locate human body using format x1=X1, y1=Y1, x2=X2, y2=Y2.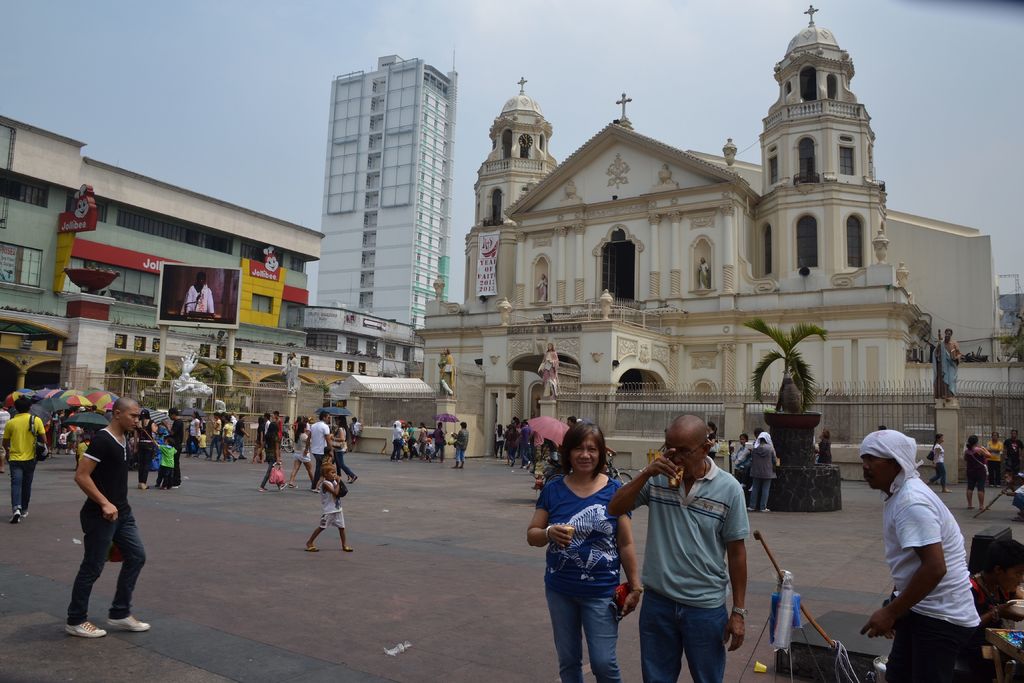
x1=447, y1=429, x2=467, y2=467.
